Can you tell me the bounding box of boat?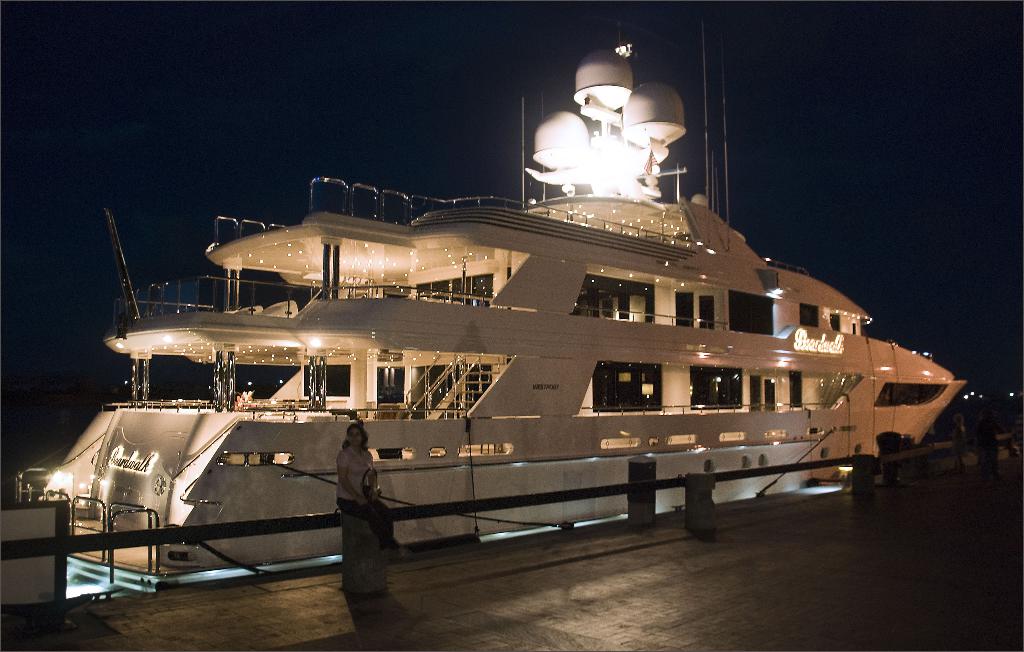
rect(34, 79, 978, 573).
